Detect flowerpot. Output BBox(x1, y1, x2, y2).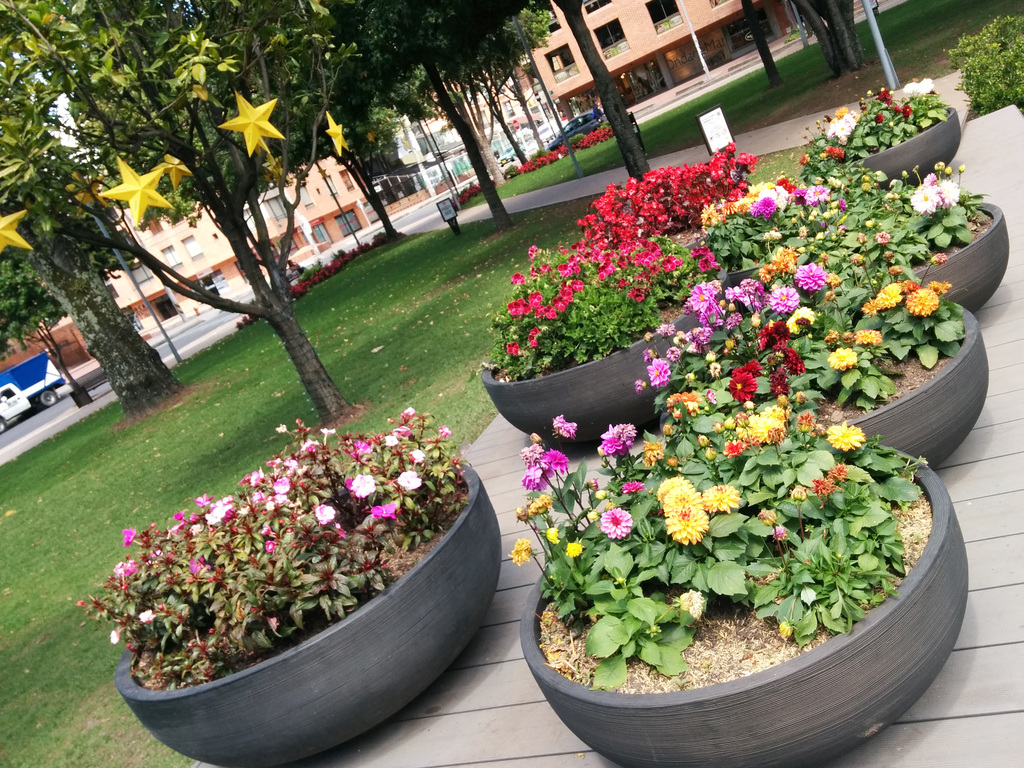
BBox(659, 325, 980, 468).
